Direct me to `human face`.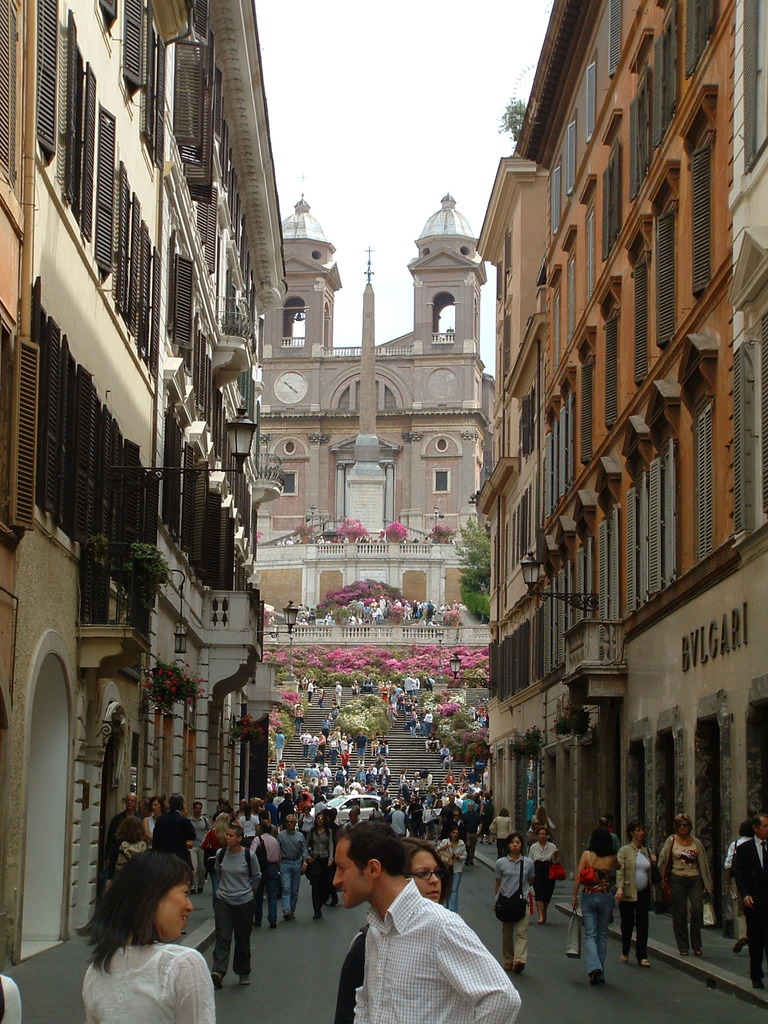
Direction: <bbox>191, 805, 200, 812</bbox>.
